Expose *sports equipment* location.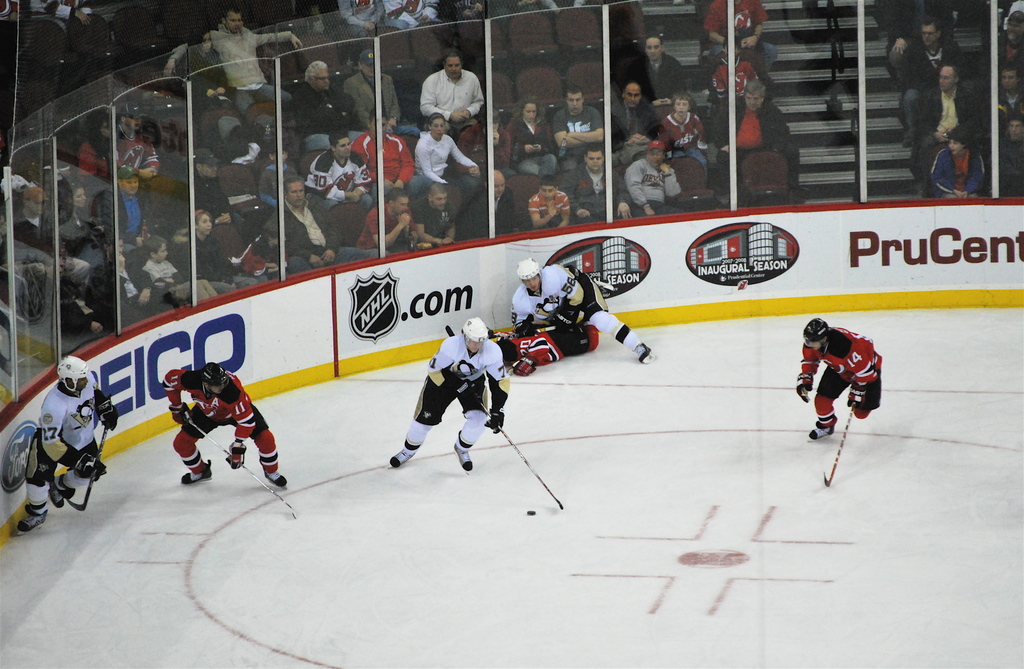
Exposed at (x1=388, y1=445, x2=419, y2=468).
